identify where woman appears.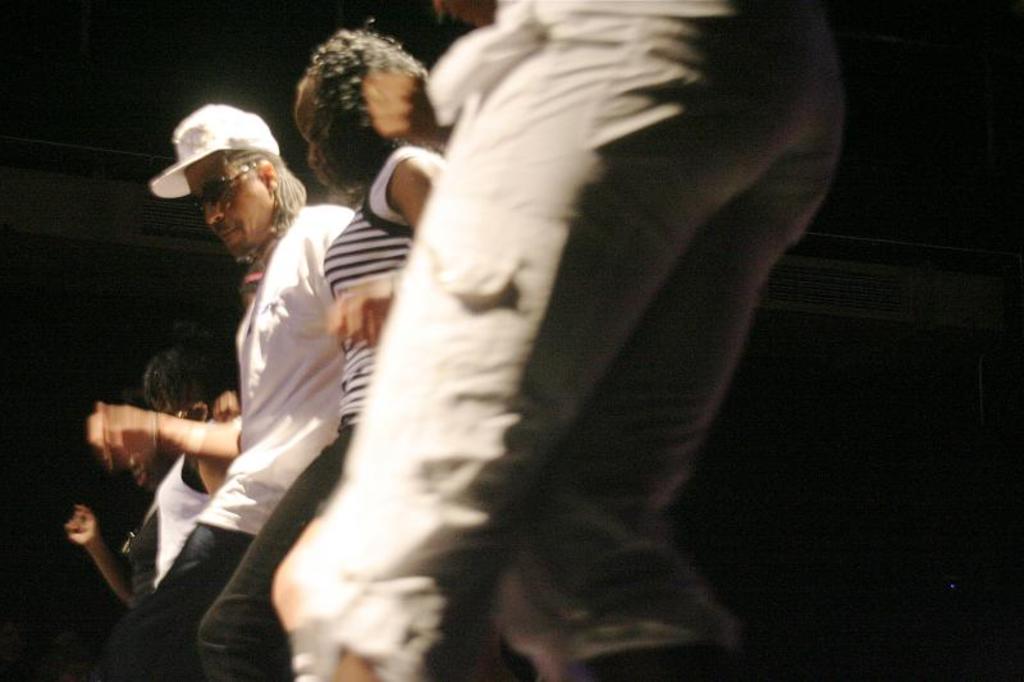
Appears at 196 14 534 681.
